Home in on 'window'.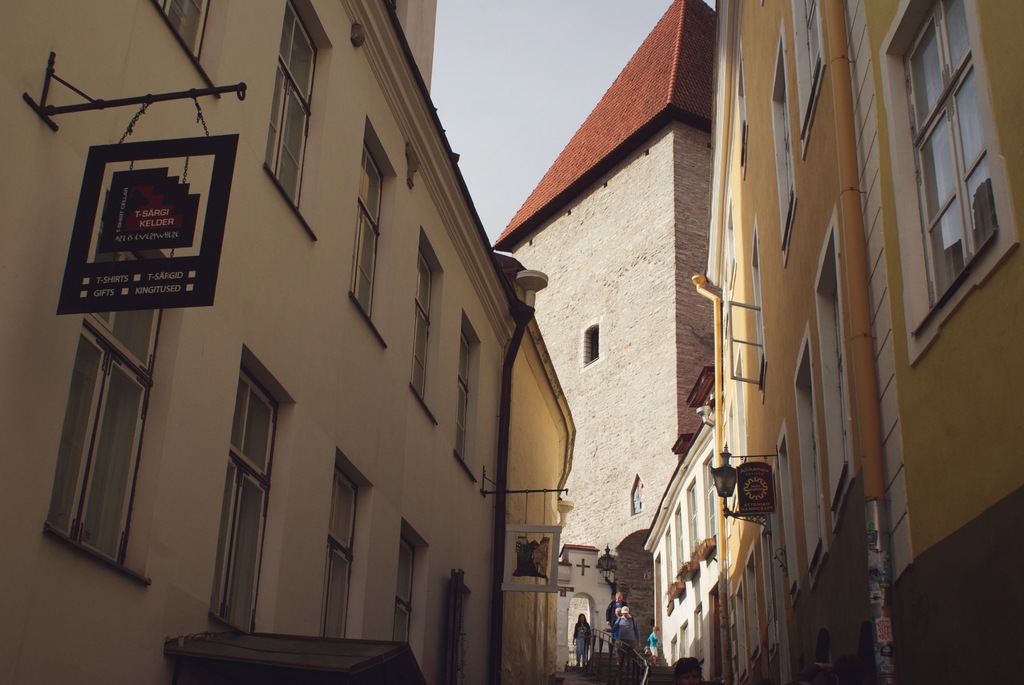
Homed in at [x1=661, y1=437, x2=724, y2=620].
